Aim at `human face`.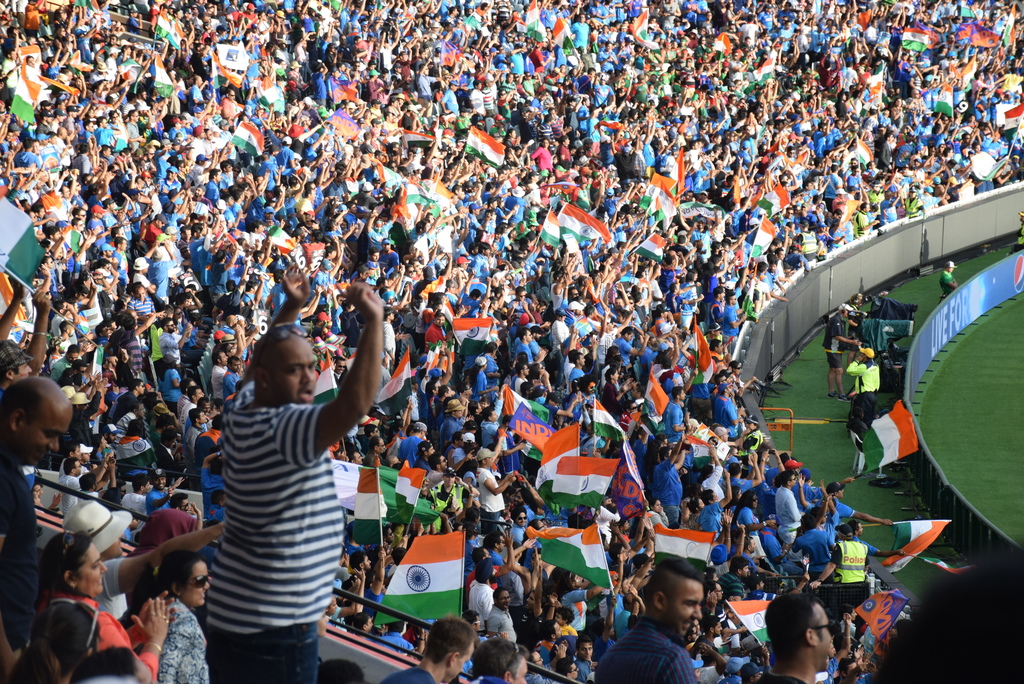
Aimed at {"left": 81, "top": 549, "right": 108, "bottom": 594}.
